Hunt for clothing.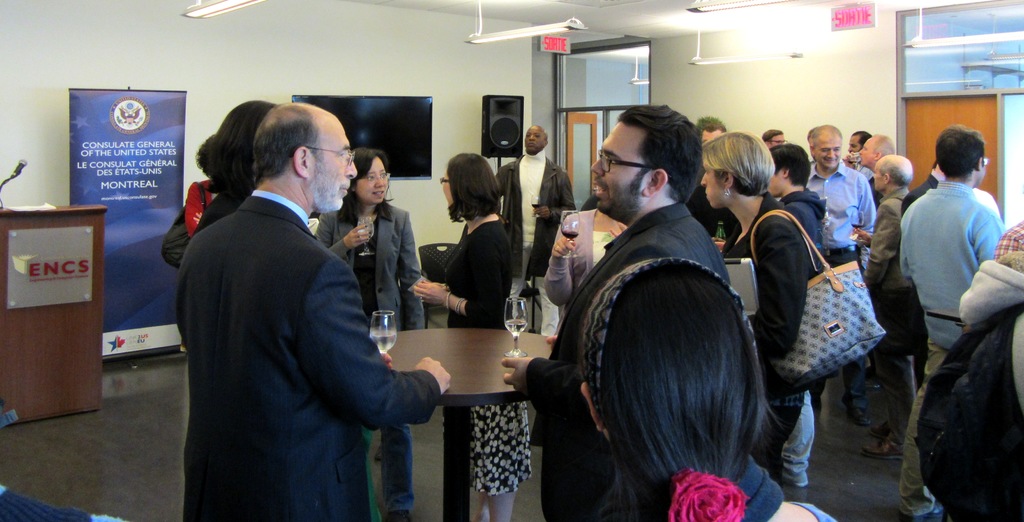
Hunted down at l=864, t=179, r=900, b=448.
